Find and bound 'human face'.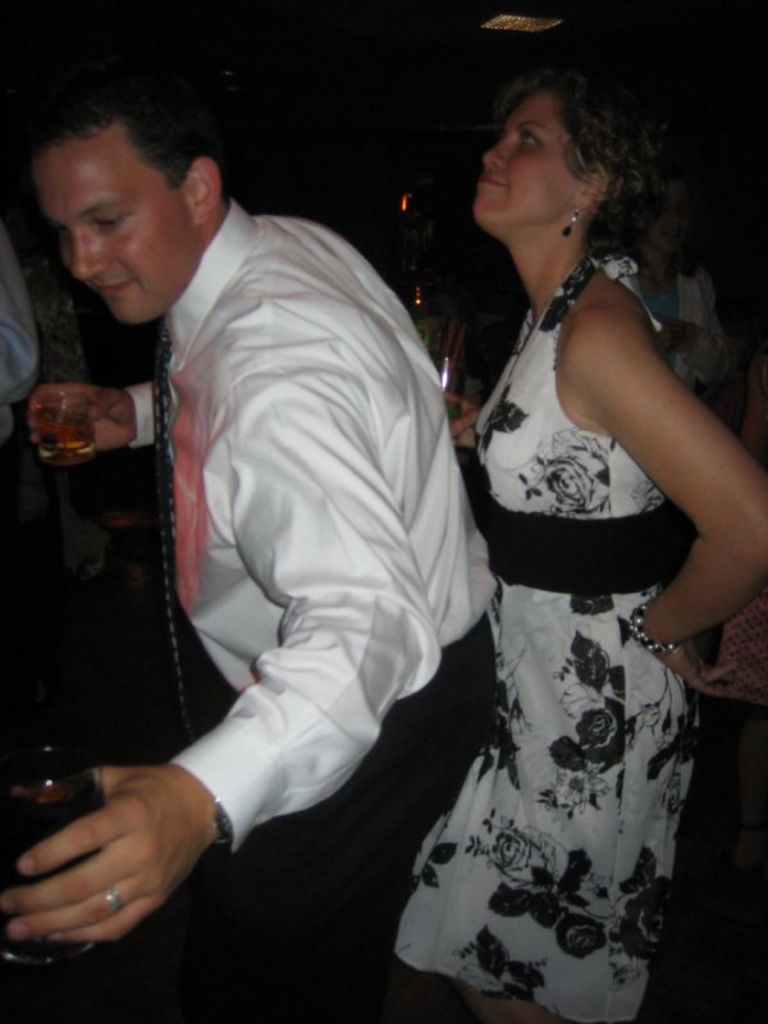
Bound: {"left": 36, "top": 118, "right": 195, "bottom": 330}.
